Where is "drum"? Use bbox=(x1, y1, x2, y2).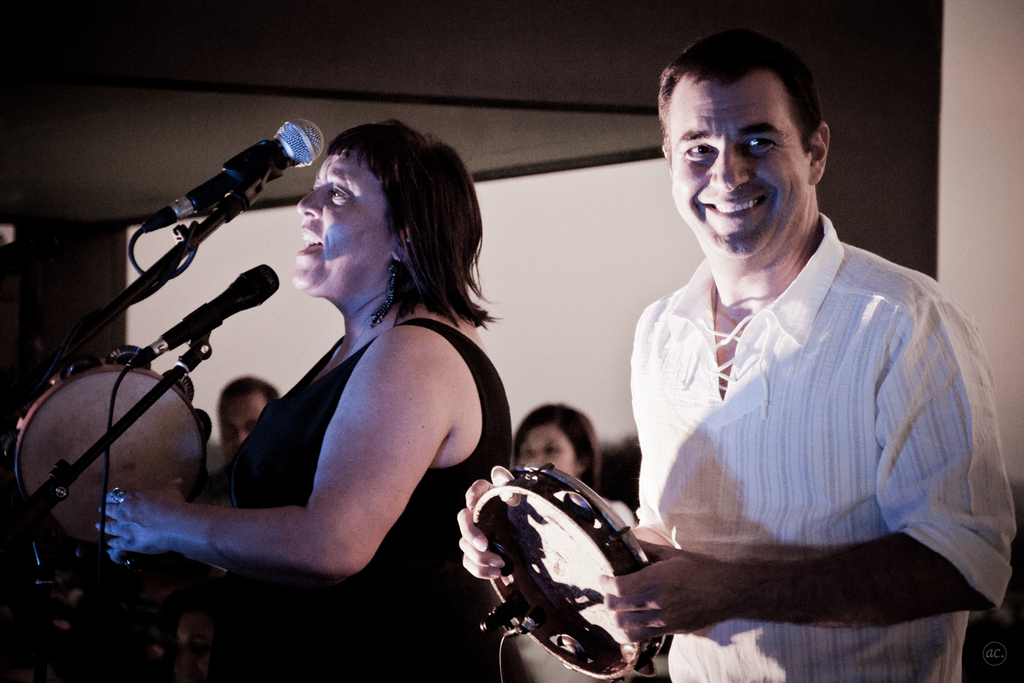
bbox=(4, 344, 213, 545).
